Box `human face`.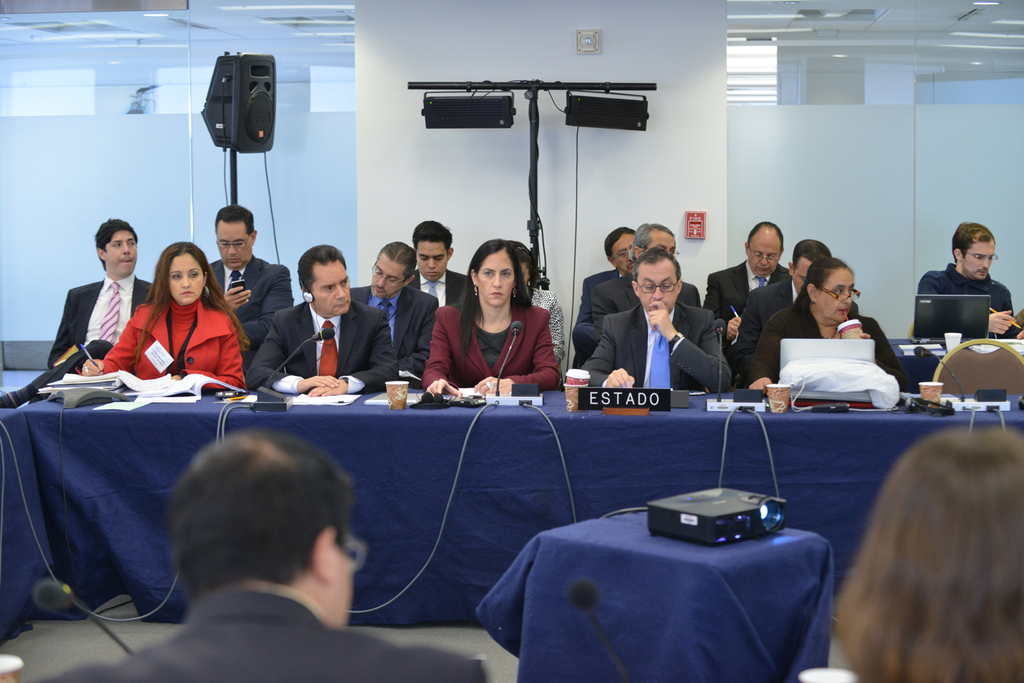
<bbox>817, 272, 853, 323</bbox>.
